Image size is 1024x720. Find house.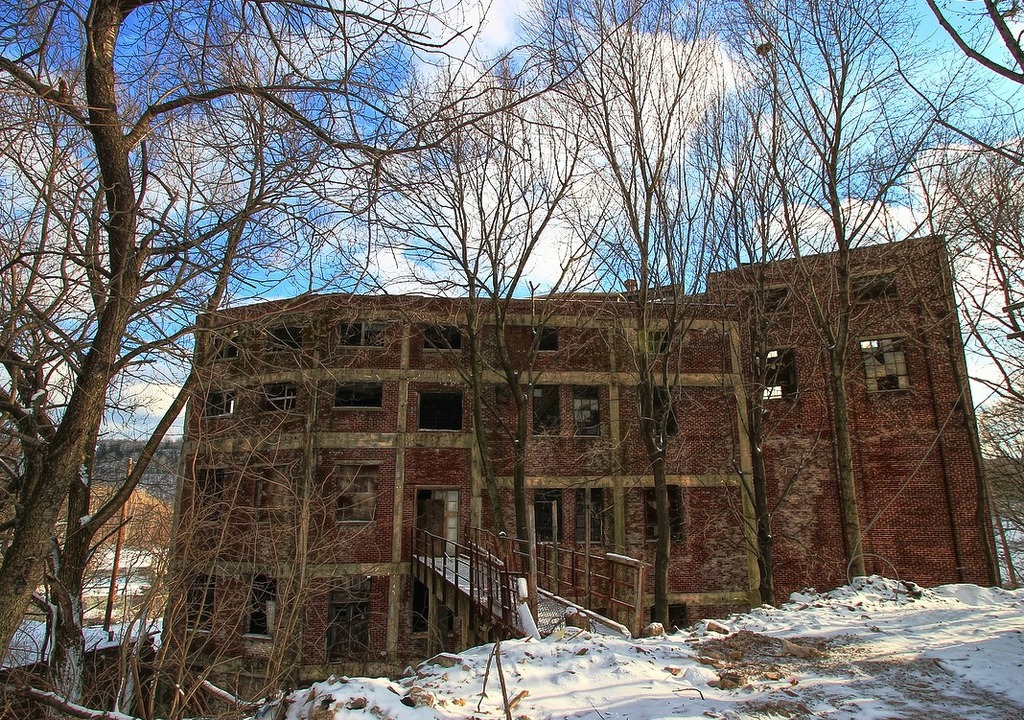
(43,482,178,634).
